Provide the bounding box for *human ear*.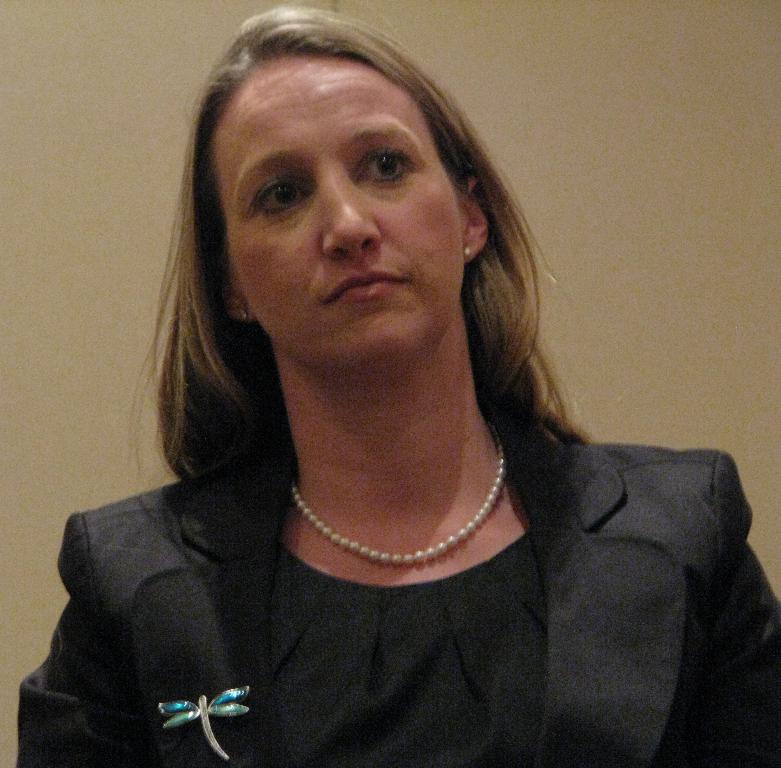
x1=225, y1=279, x2=252, y2=325.
